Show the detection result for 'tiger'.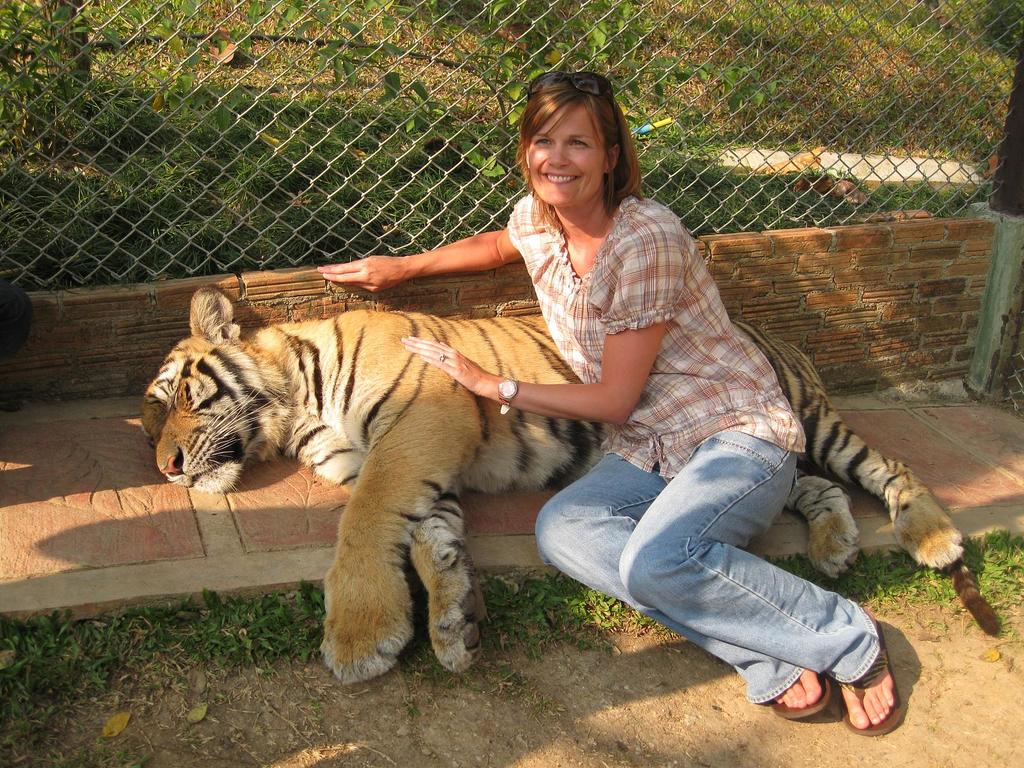
Rect(140, 284, 1000, 683).
